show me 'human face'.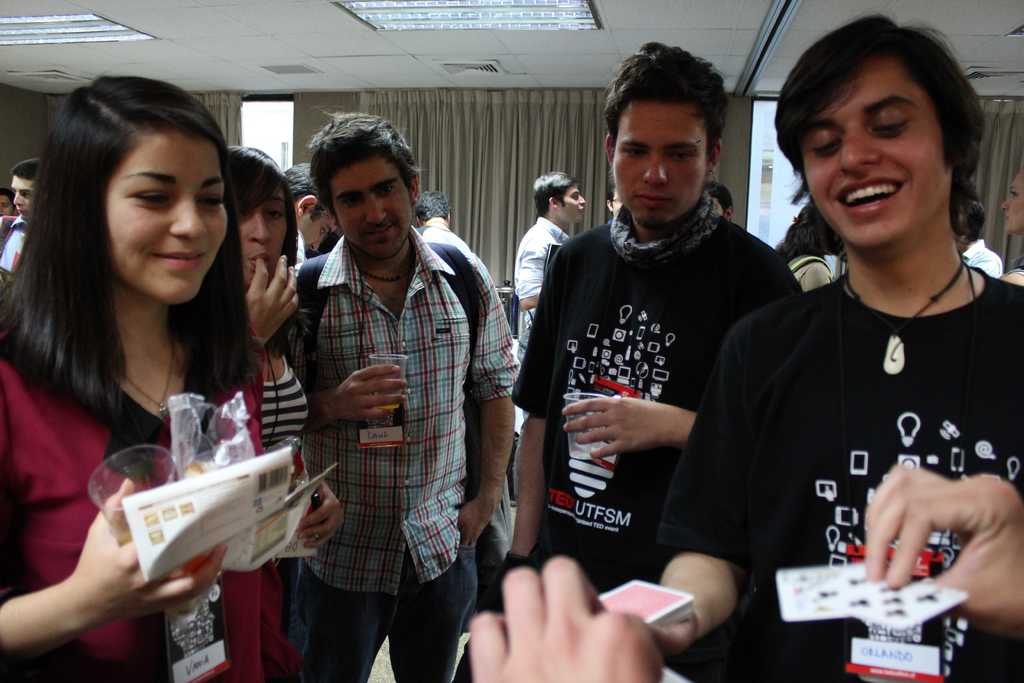
'human face' is here: l=615, t=103, r=710, b=224.
